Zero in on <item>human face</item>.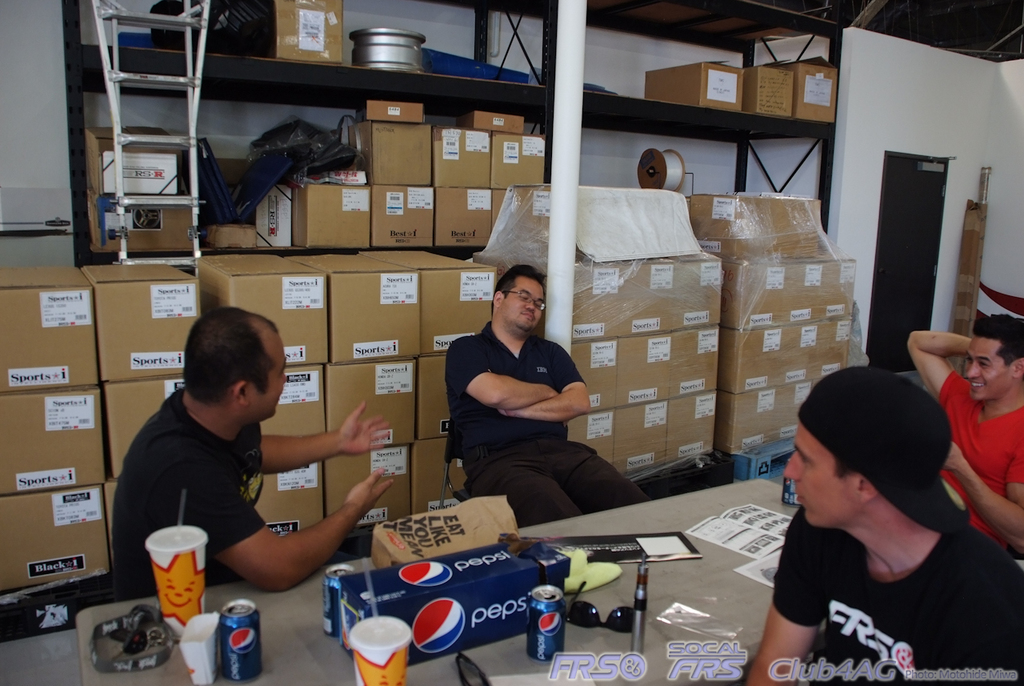
Zeroed in: {"left": 250, "top": 327, "right": 287, "bottom": 422}.
